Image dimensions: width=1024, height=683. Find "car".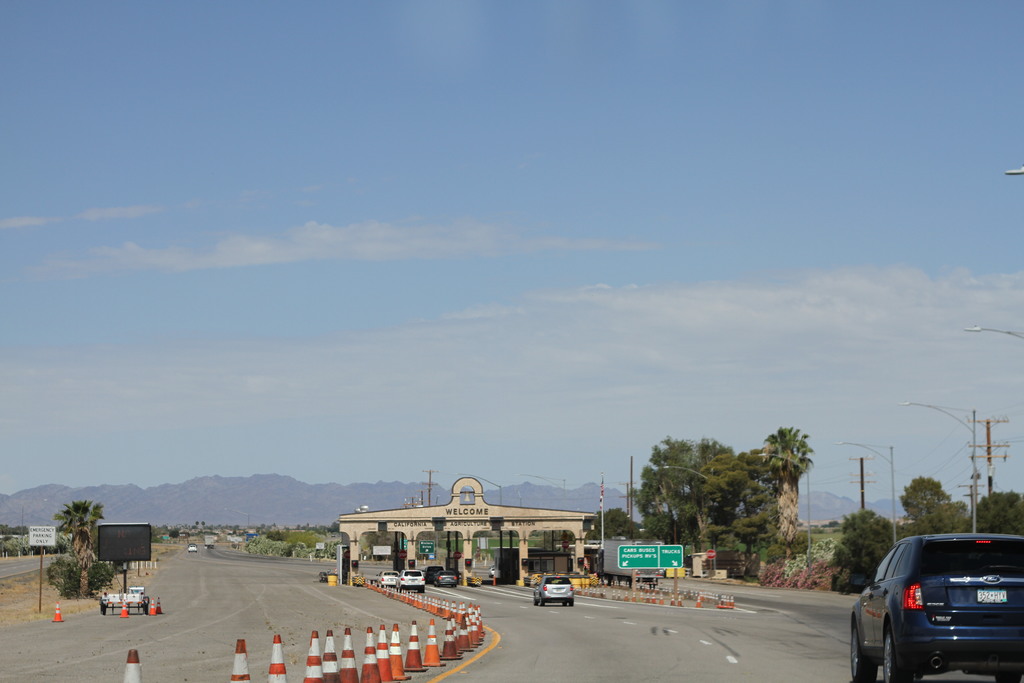
x1=402, y1=572, x2=424, y2=593.
